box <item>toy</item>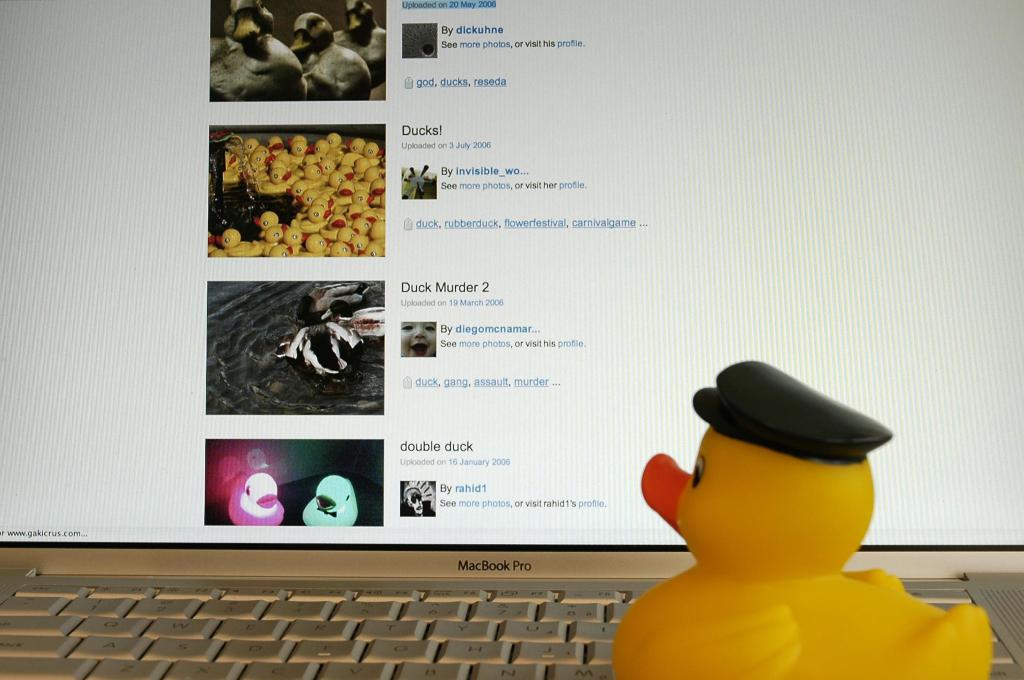
(x1=294, y1=130, x2=305, y2=157)
